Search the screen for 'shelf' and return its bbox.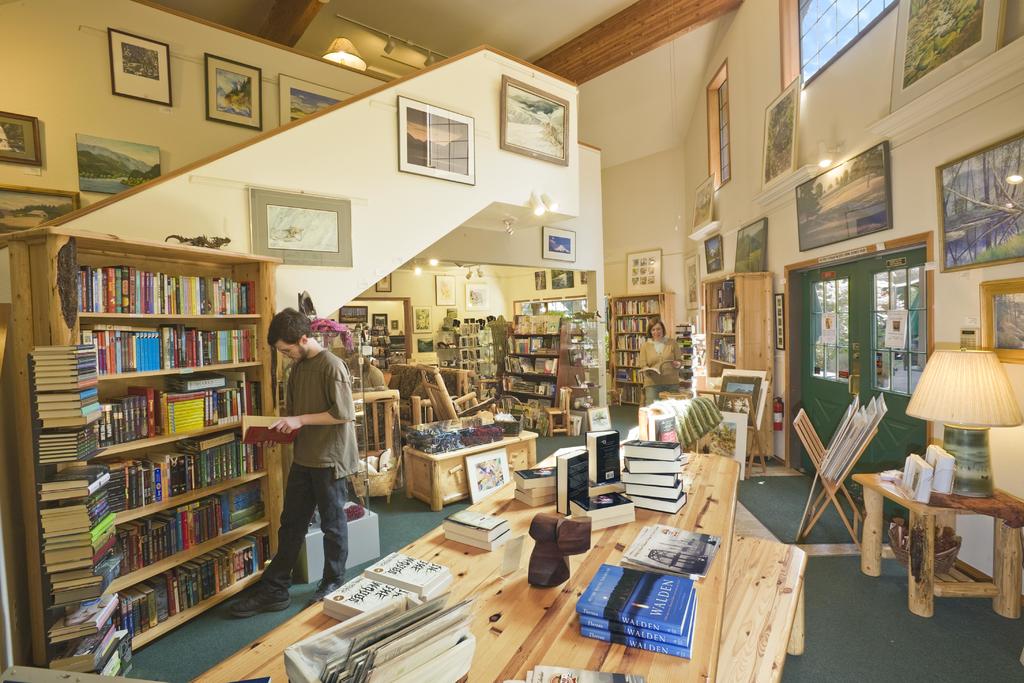
Found: (left=592, top=289, right=676, bottom=413).
